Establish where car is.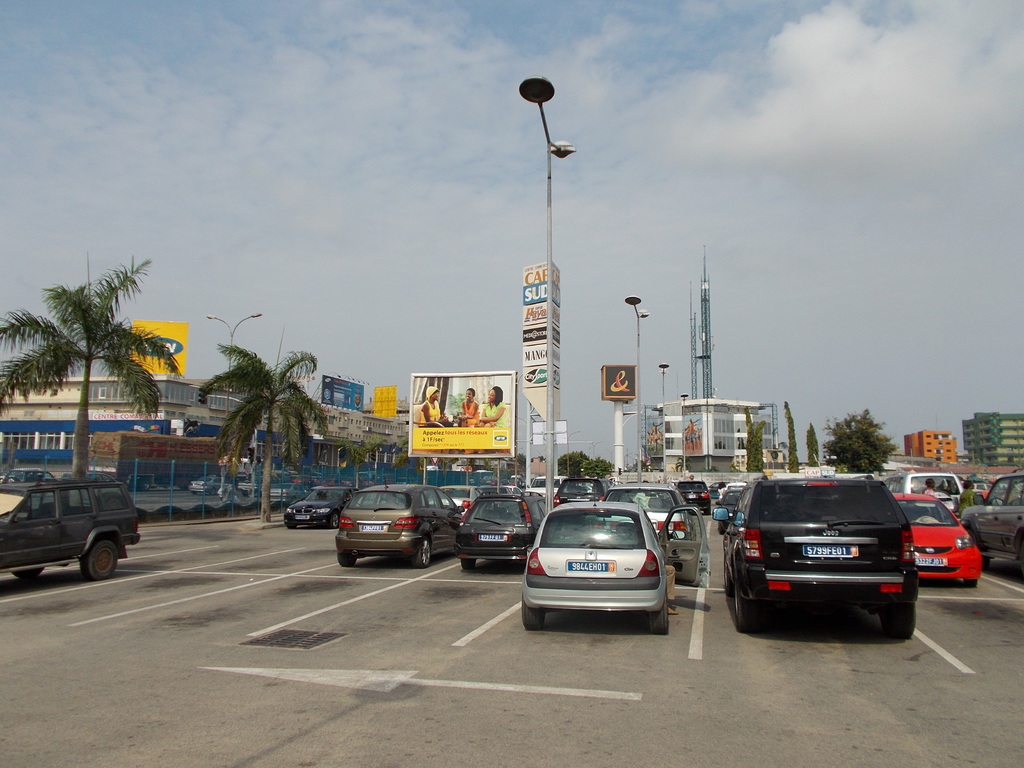
Established at (452, 492, 543, 572).
